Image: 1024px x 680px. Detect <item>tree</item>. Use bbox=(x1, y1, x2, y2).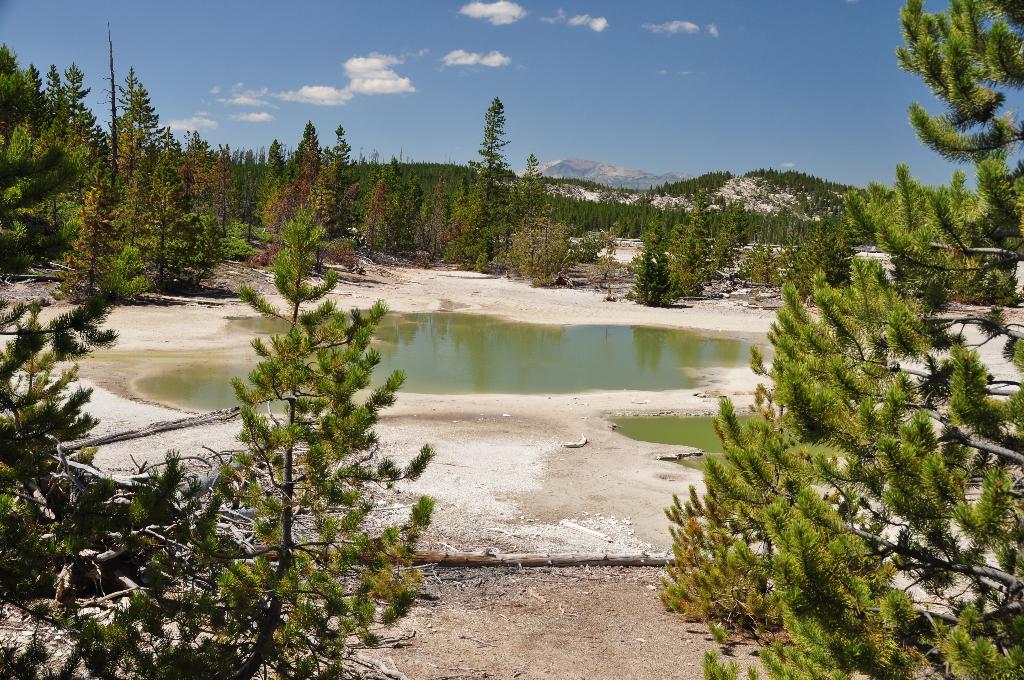
bbox=(479, 93, 502, 182).
